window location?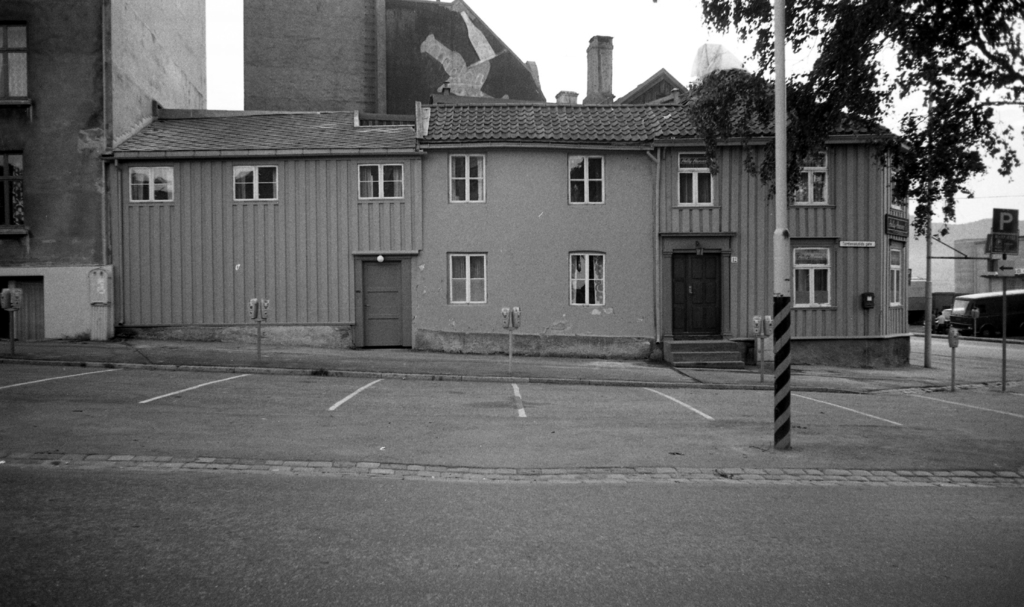
(232,165,278,203)
